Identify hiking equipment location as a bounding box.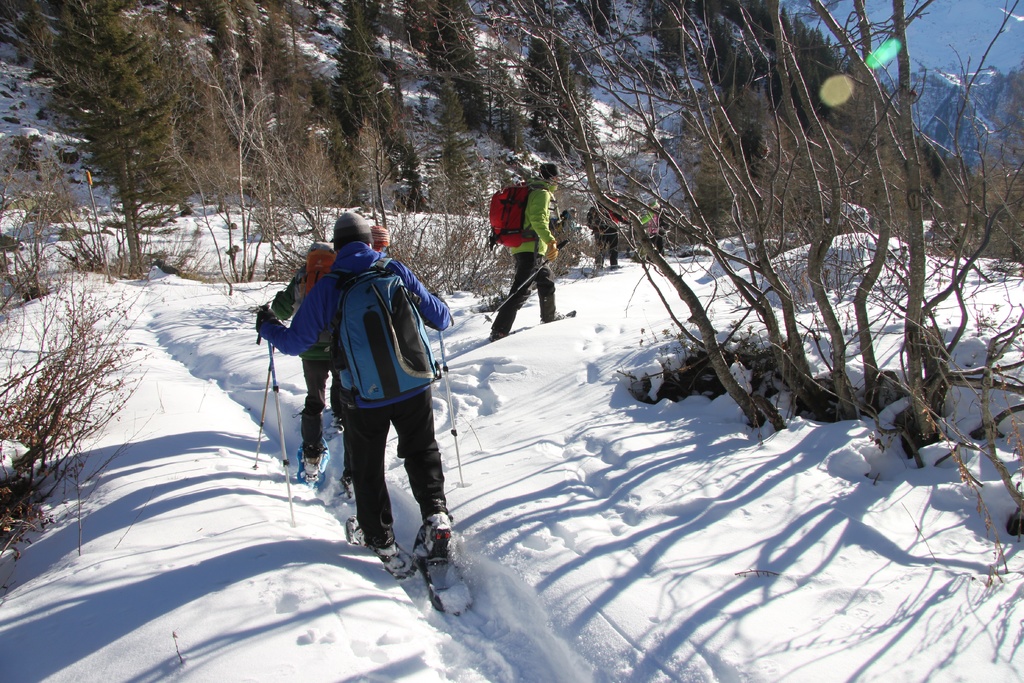
[246,308,279,473].
